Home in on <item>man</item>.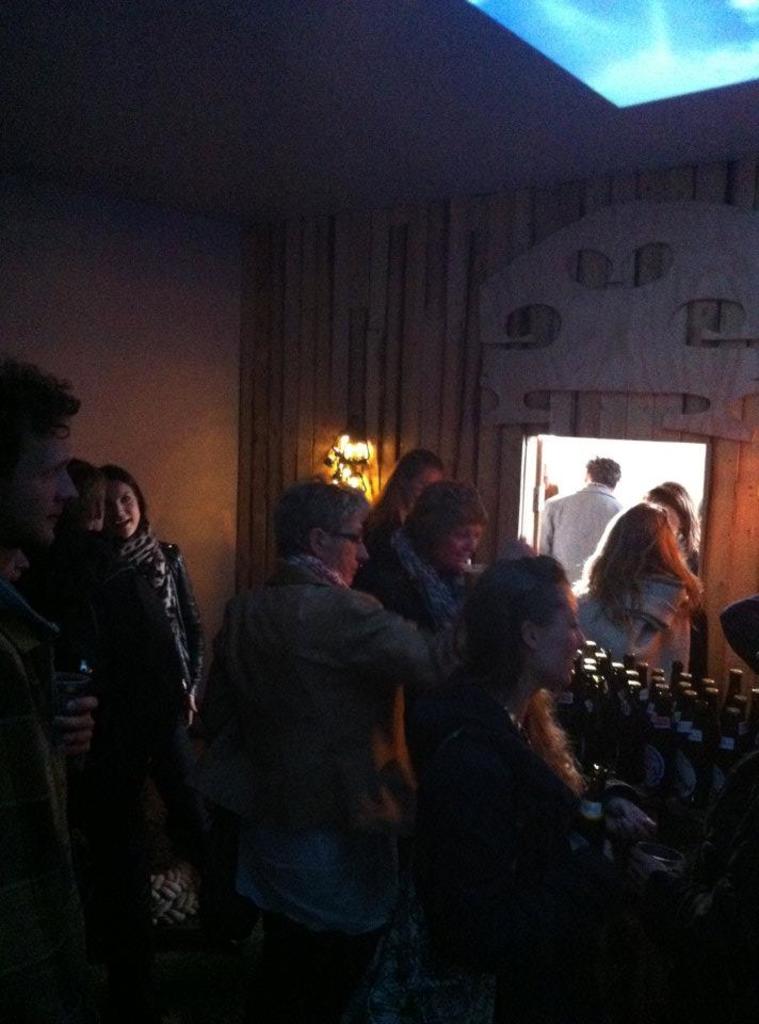
Homed in at (532, 454, 641, 590).
